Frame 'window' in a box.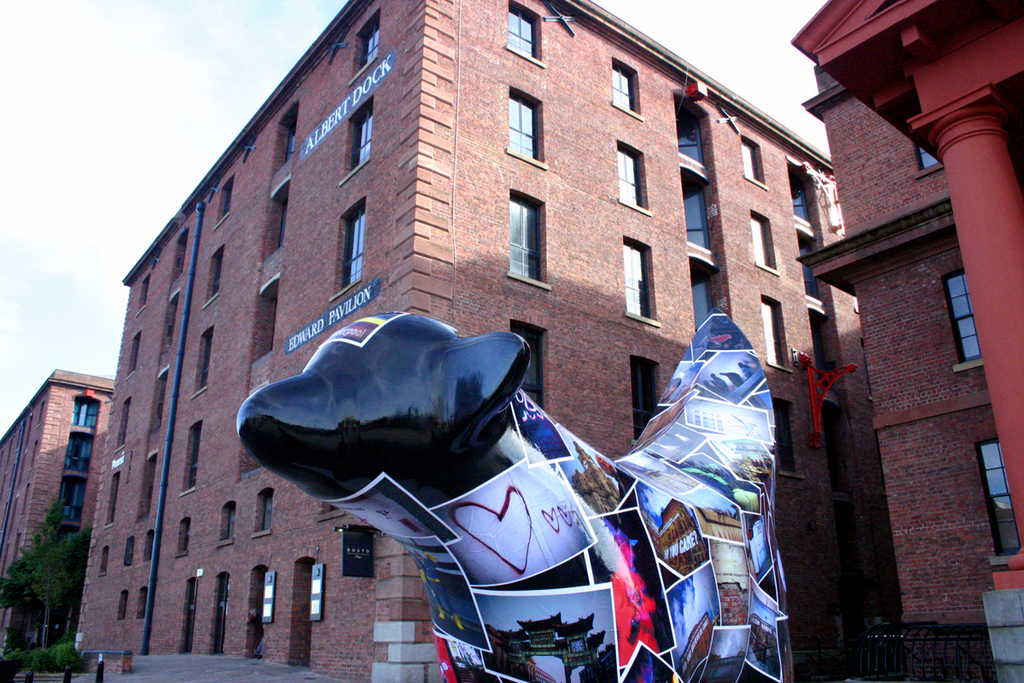
<box>213,173,235,228</box>.
